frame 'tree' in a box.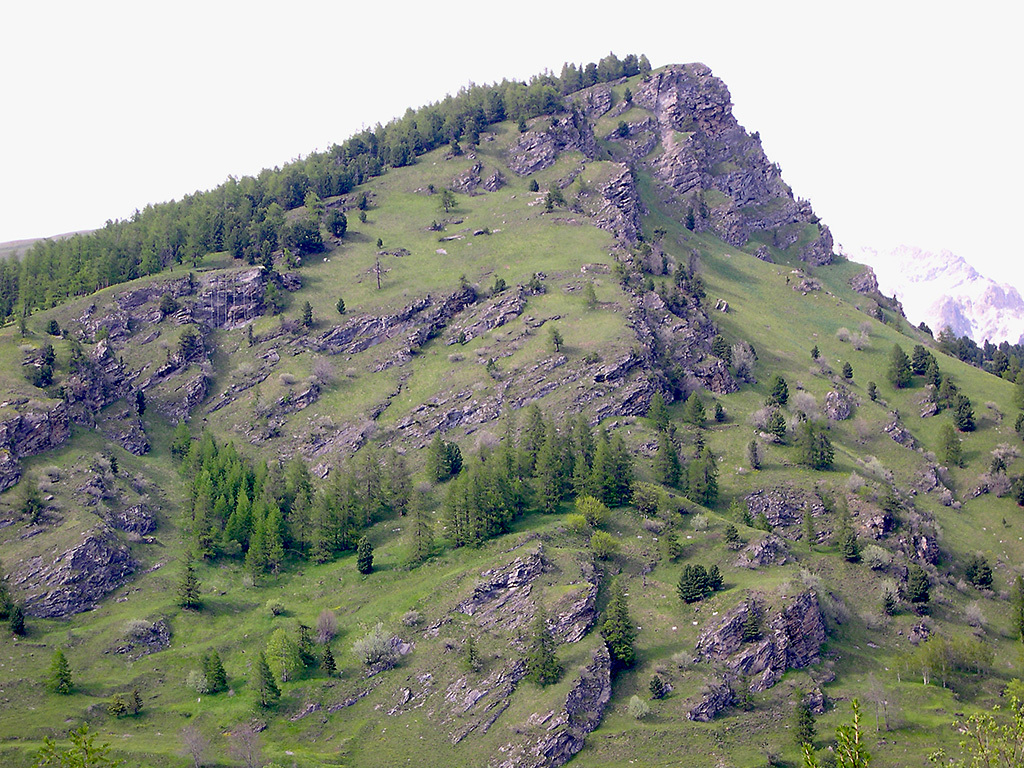
box(935, 377, 958, 411).
